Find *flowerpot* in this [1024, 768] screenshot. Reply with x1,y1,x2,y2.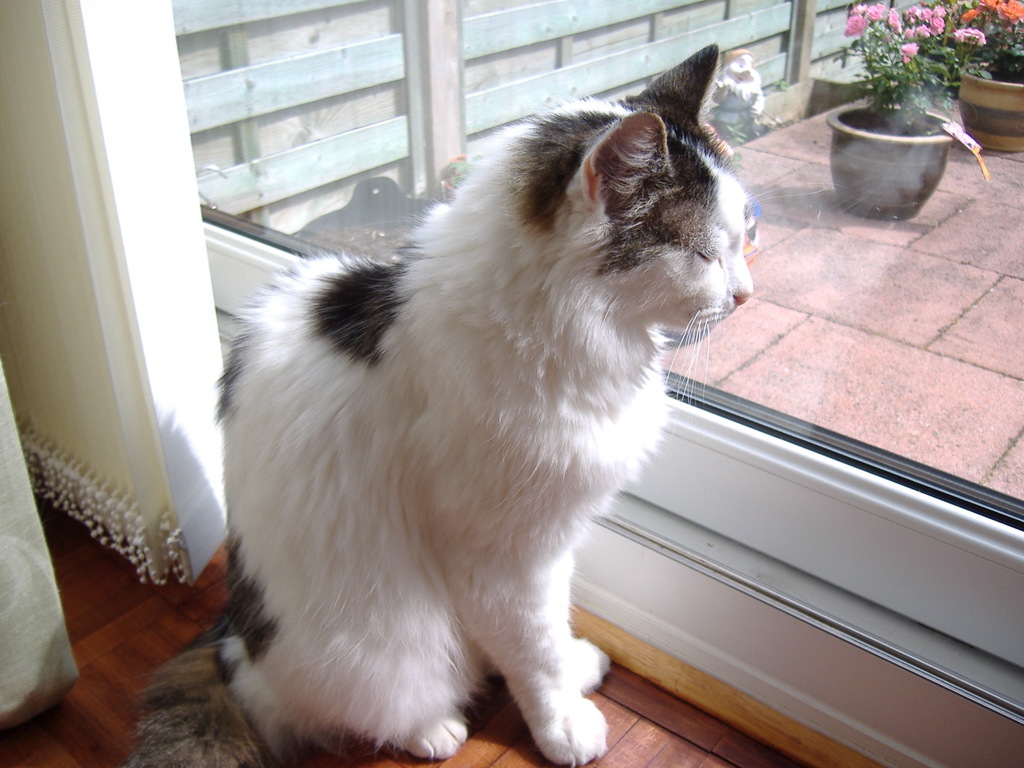
960,60,1023,150.
